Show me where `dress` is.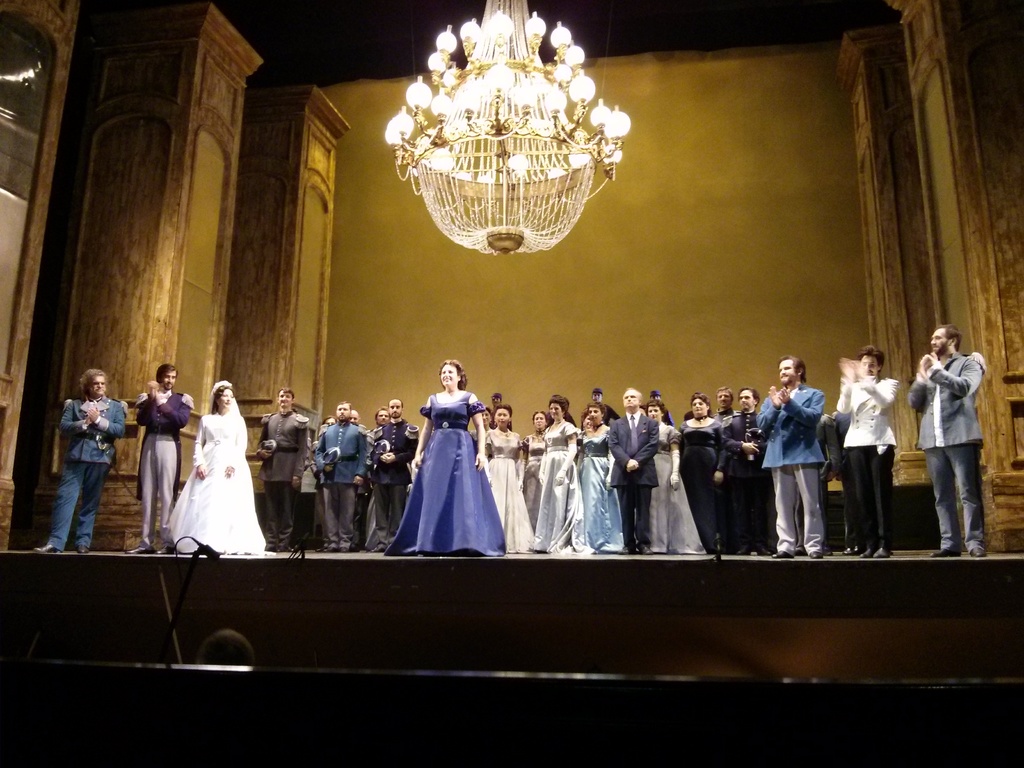
`dress` is at (676, 415, 729, 548).
